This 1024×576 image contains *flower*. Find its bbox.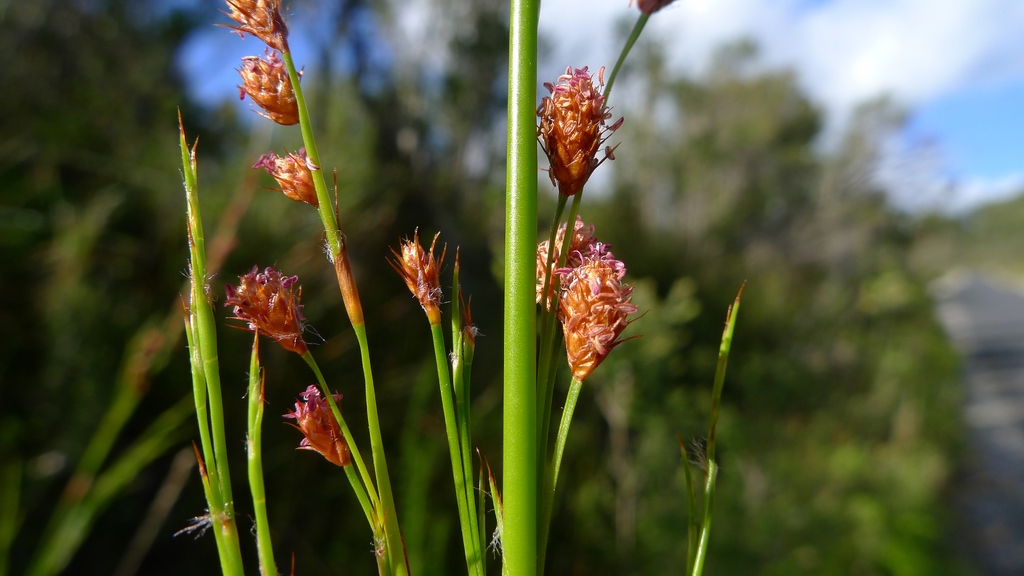
(533, 56, 630, 202).
